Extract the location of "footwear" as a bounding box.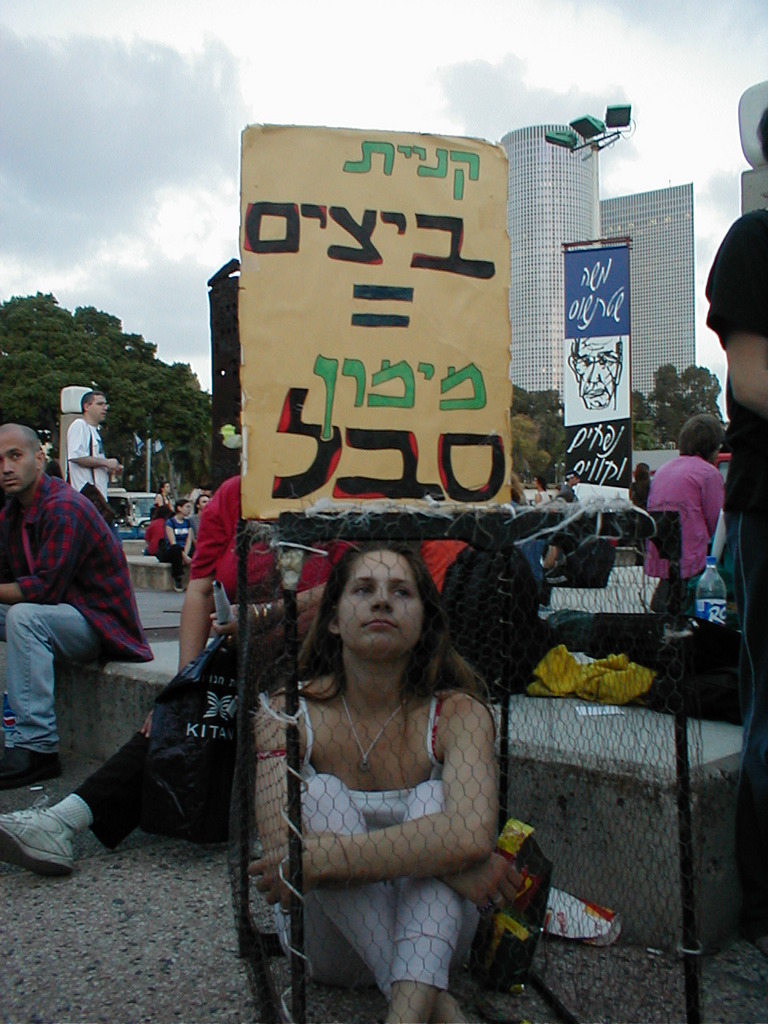
(1,789,89,870).
